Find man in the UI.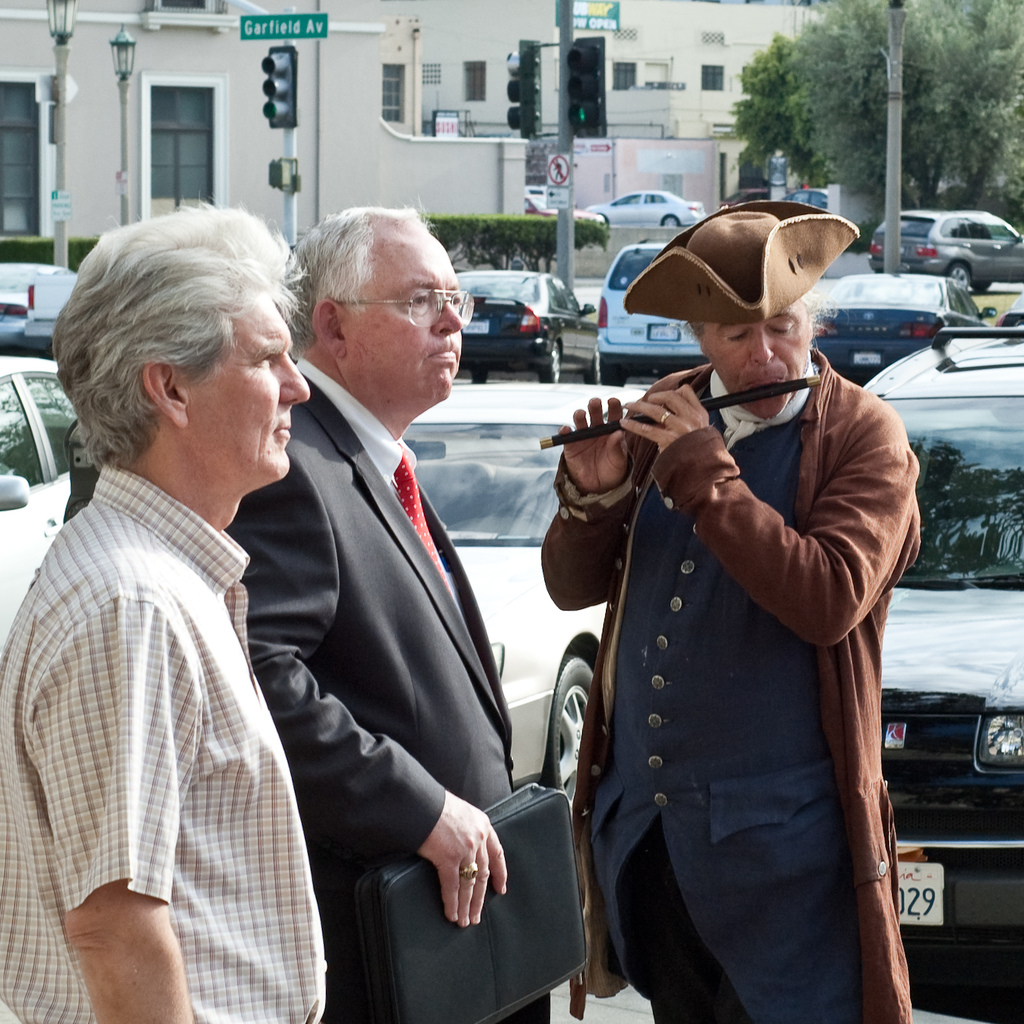
UI element at [x1=228, y1=209, x2=551, y2=1023].
